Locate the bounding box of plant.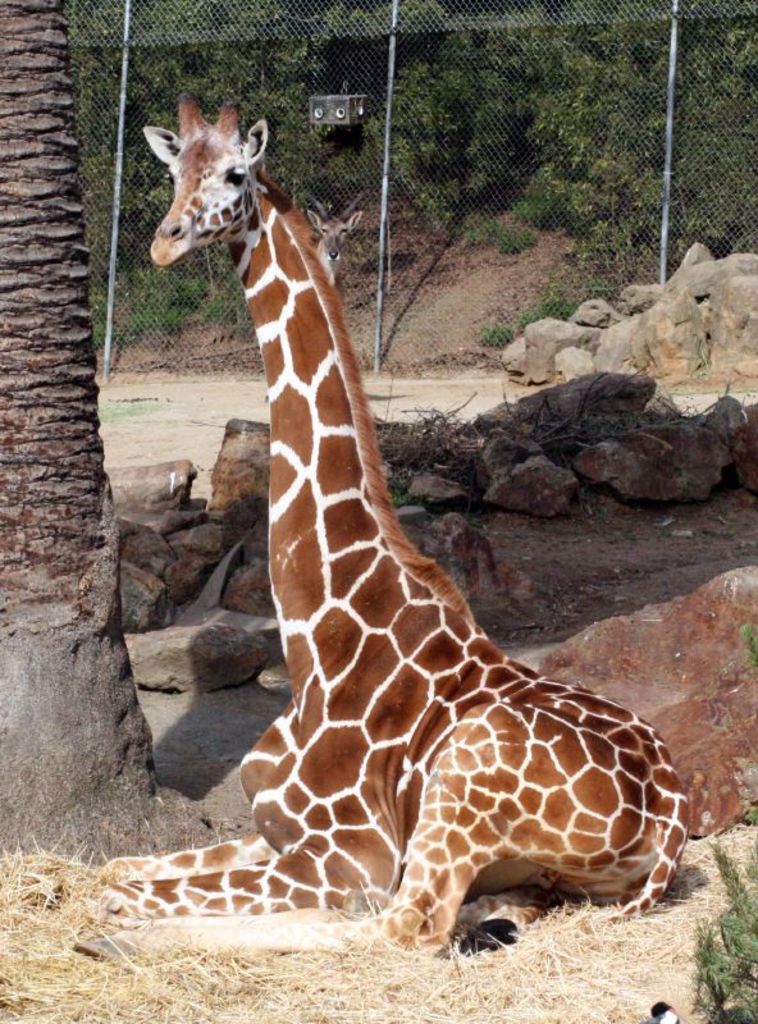
Bounding box: [left=685, top=838, right=757, bottom=1023].
